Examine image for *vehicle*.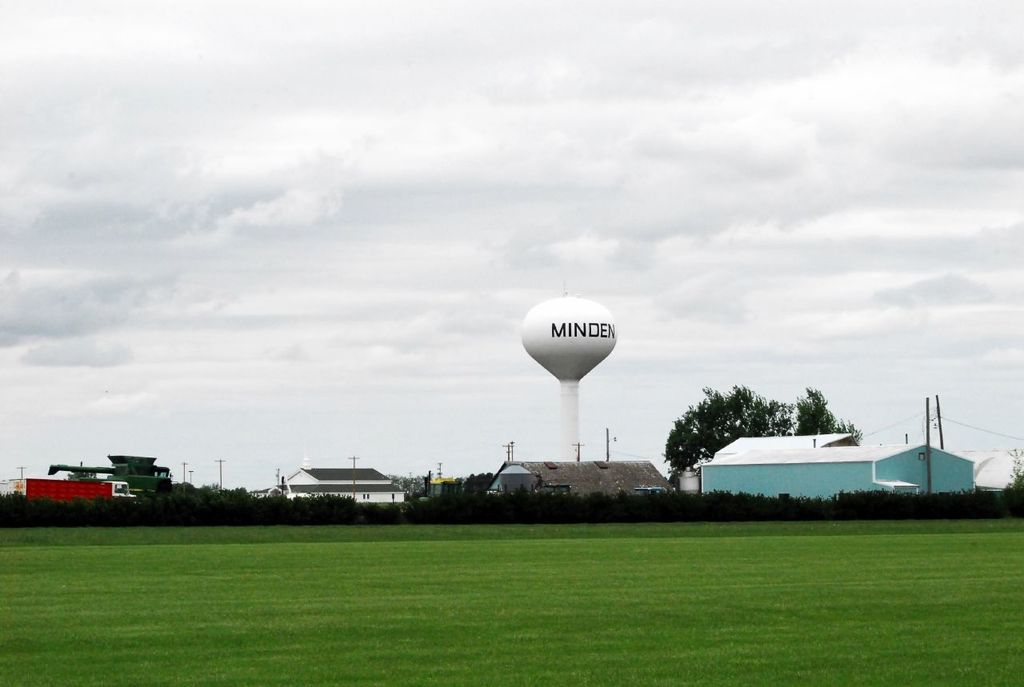
Examination result: rect(8, 476, 136, 504).
